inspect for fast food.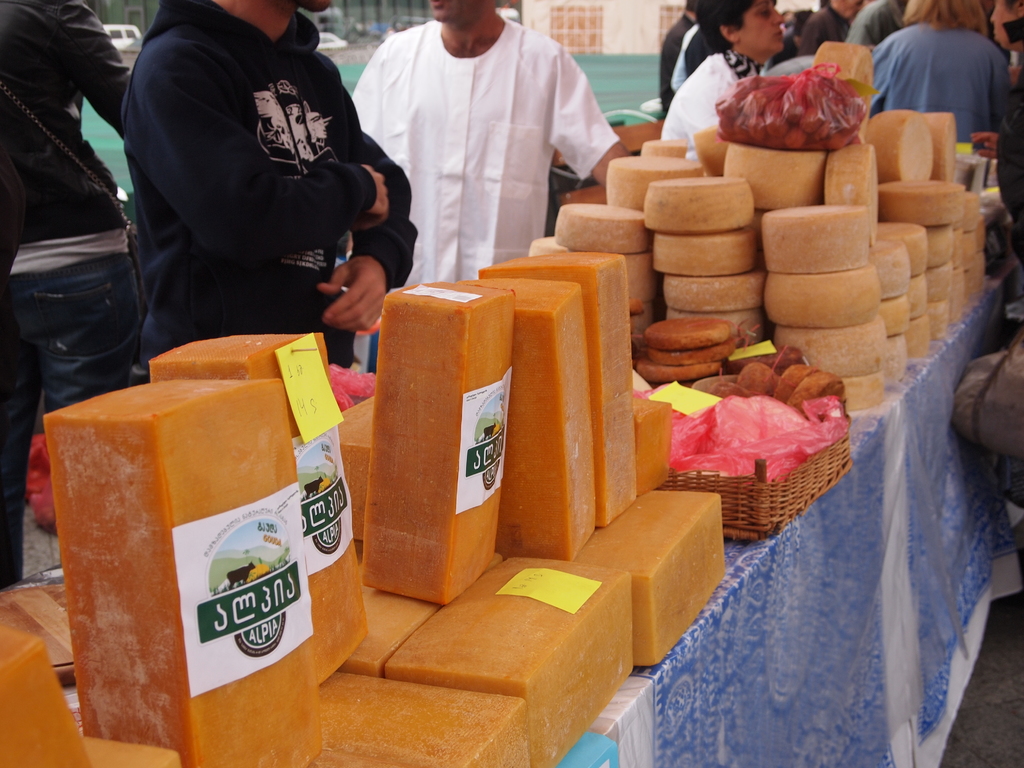
Inspection: 310:675:534:767.
